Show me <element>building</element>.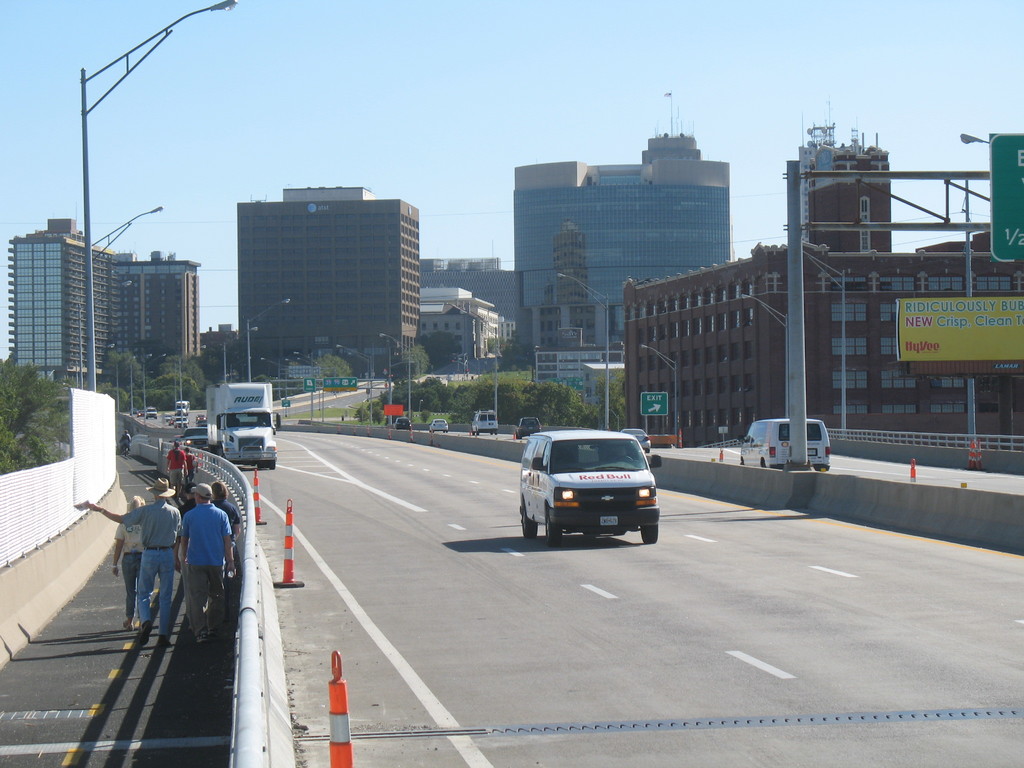
<element>building</element> is here: detection(8, 214, 202, 381).
